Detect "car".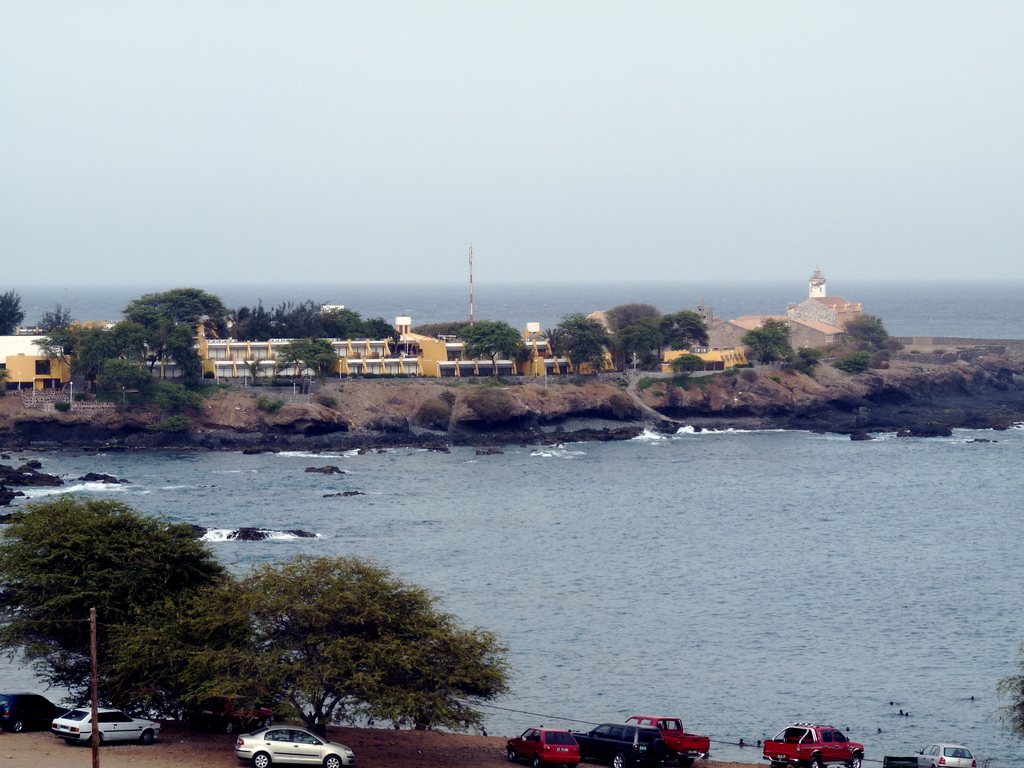
Detected at 0, 691, 70, 737.
